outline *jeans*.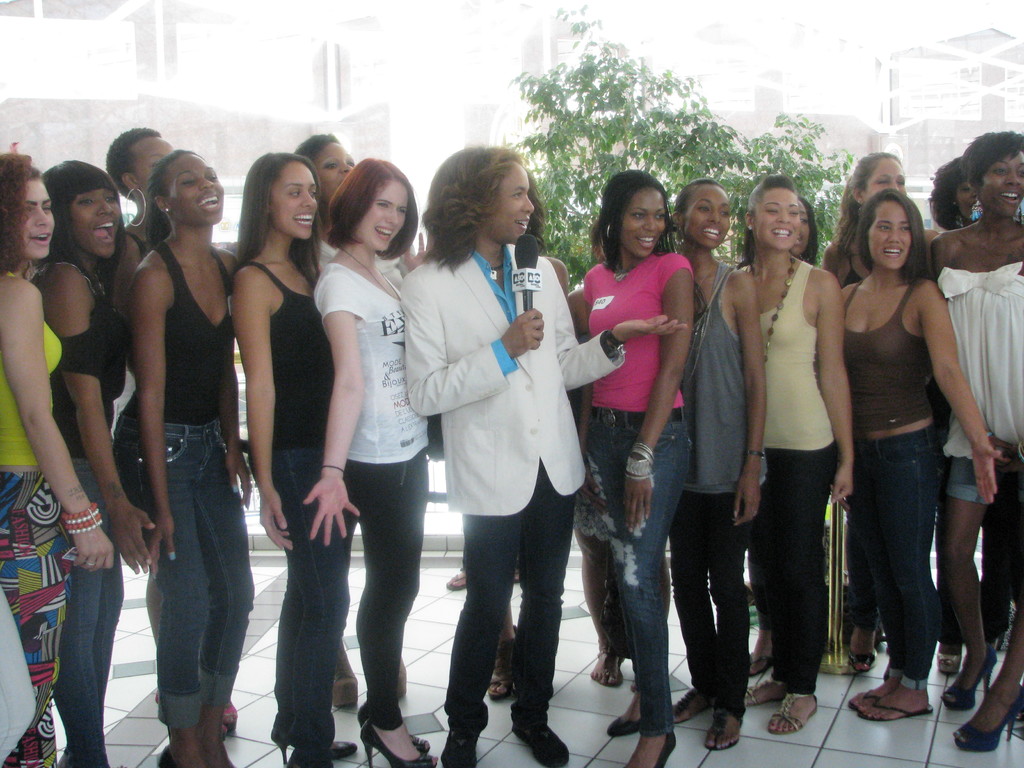
Outline: [left=56, top=459, right=124, bottom=767].
